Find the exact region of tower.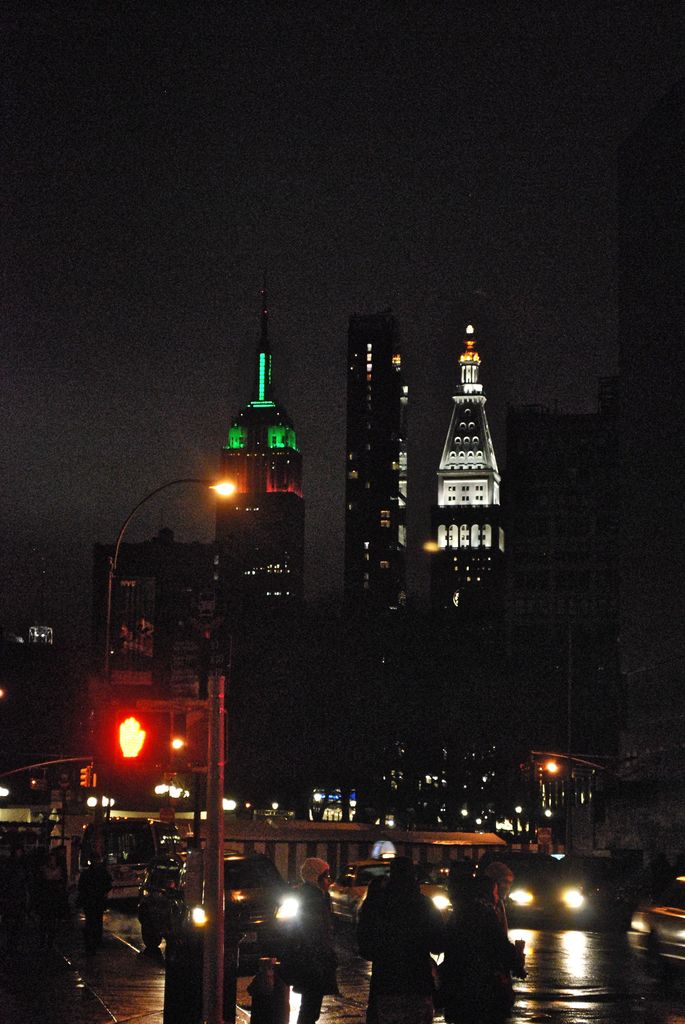
Exact region: [x1=352, y1=300, x2=411, y2=652].
